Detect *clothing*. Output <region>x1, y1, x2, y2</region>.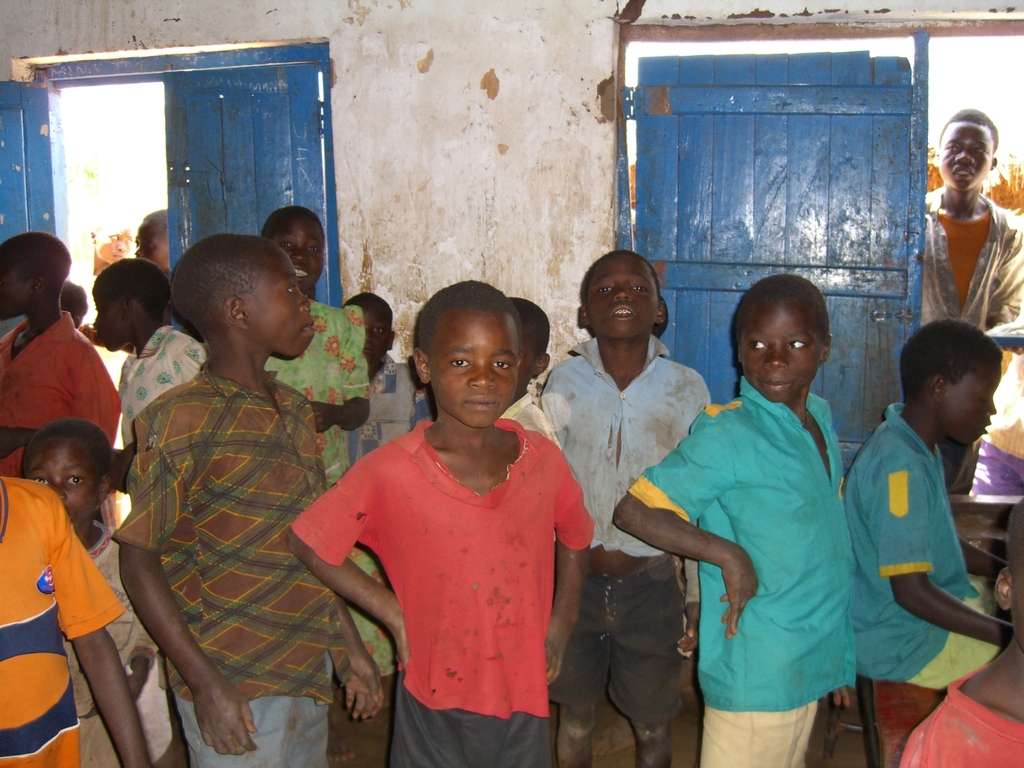
<region>305, 417, 582, 734</region>.
